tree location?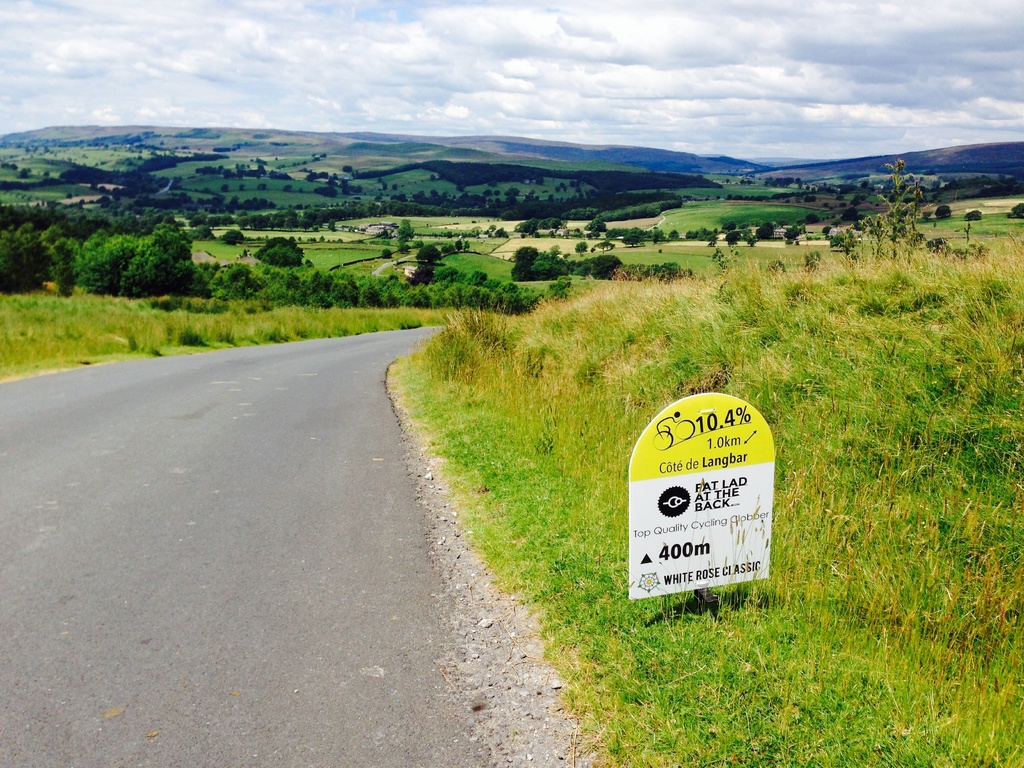
(685, 227, 721, 246)
